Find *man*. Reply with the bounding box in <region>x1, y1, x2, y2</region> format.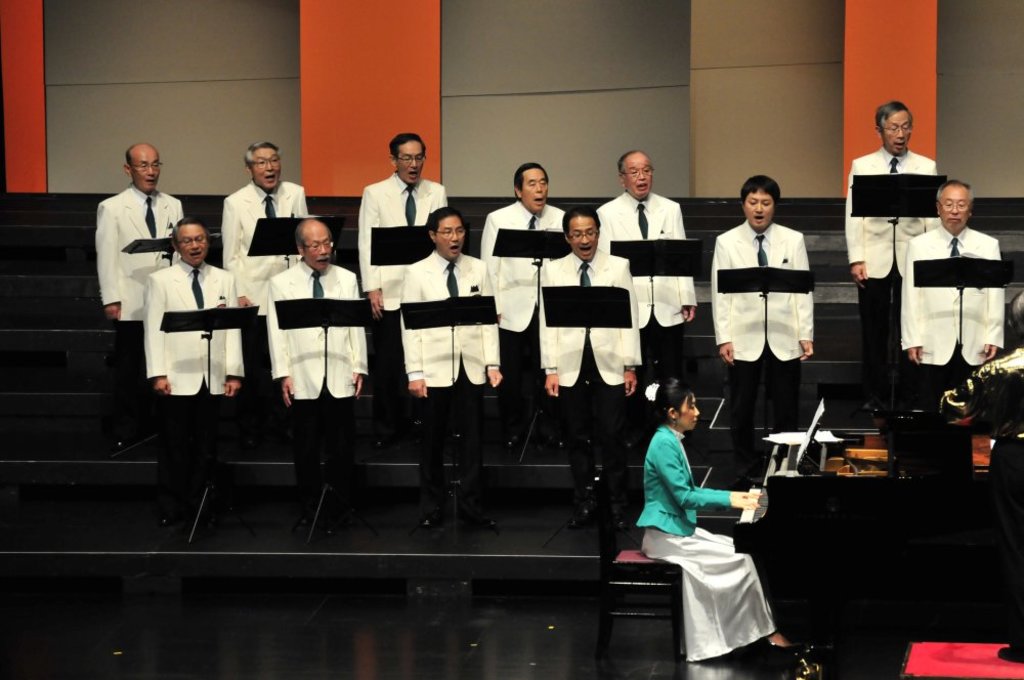
<region>593, 170, 697, 384</region>.
